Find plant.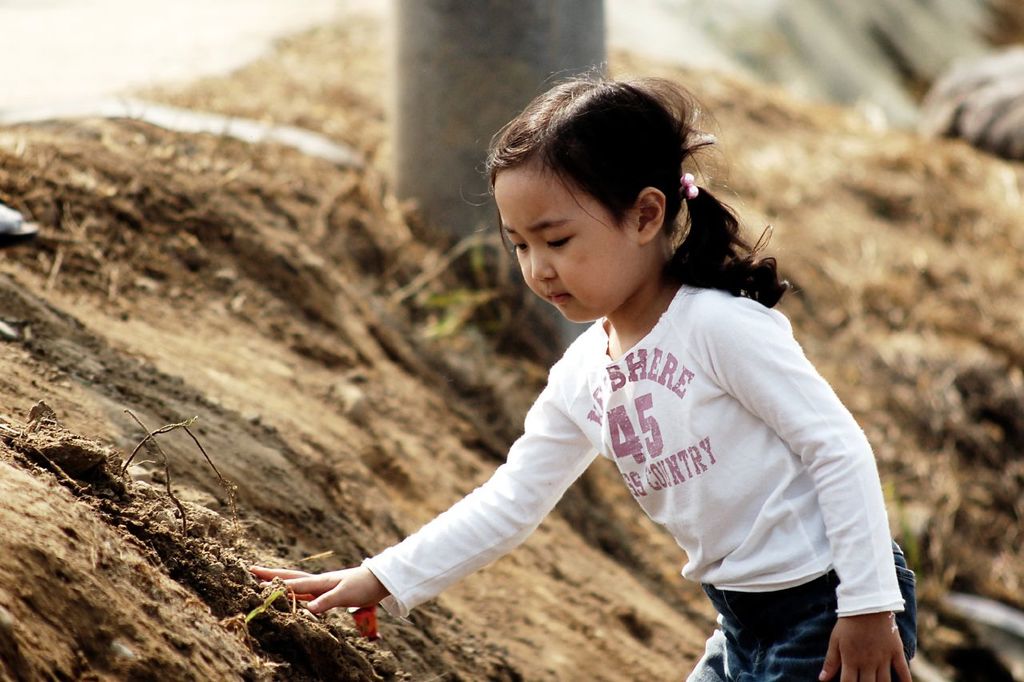
<box>898,479,947,602</box>.
